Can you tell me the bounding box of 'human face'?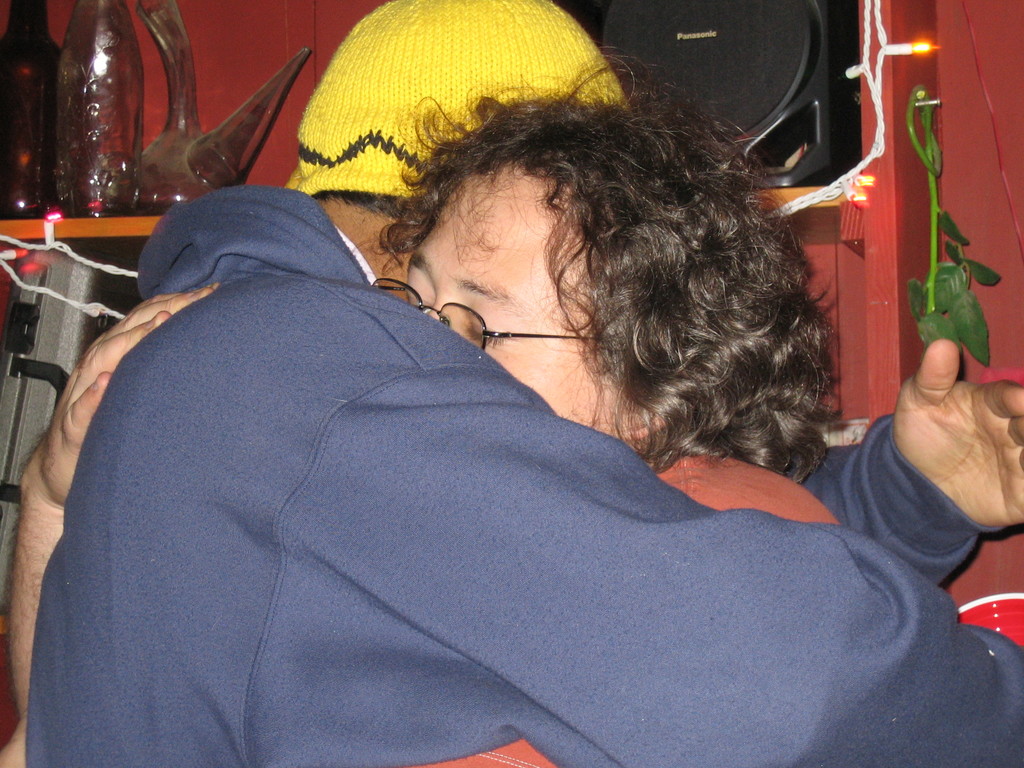
<bbox>400, 164, 630, 438</bbox>.
